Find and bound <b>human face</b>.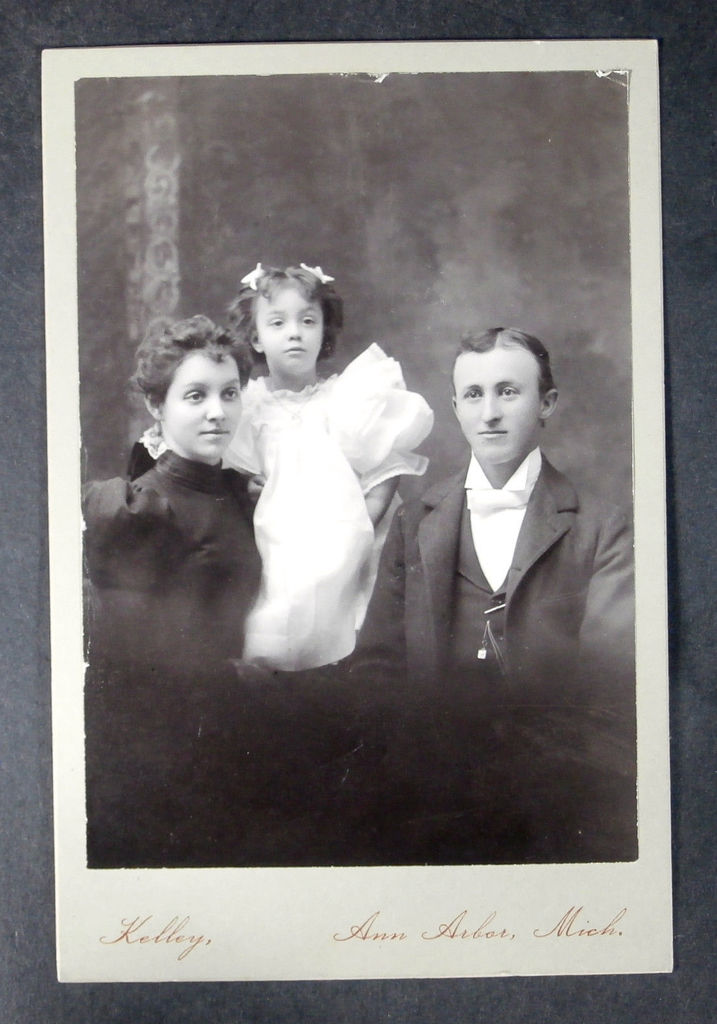
Bound: l=253, t=278, r=326, b=371.
